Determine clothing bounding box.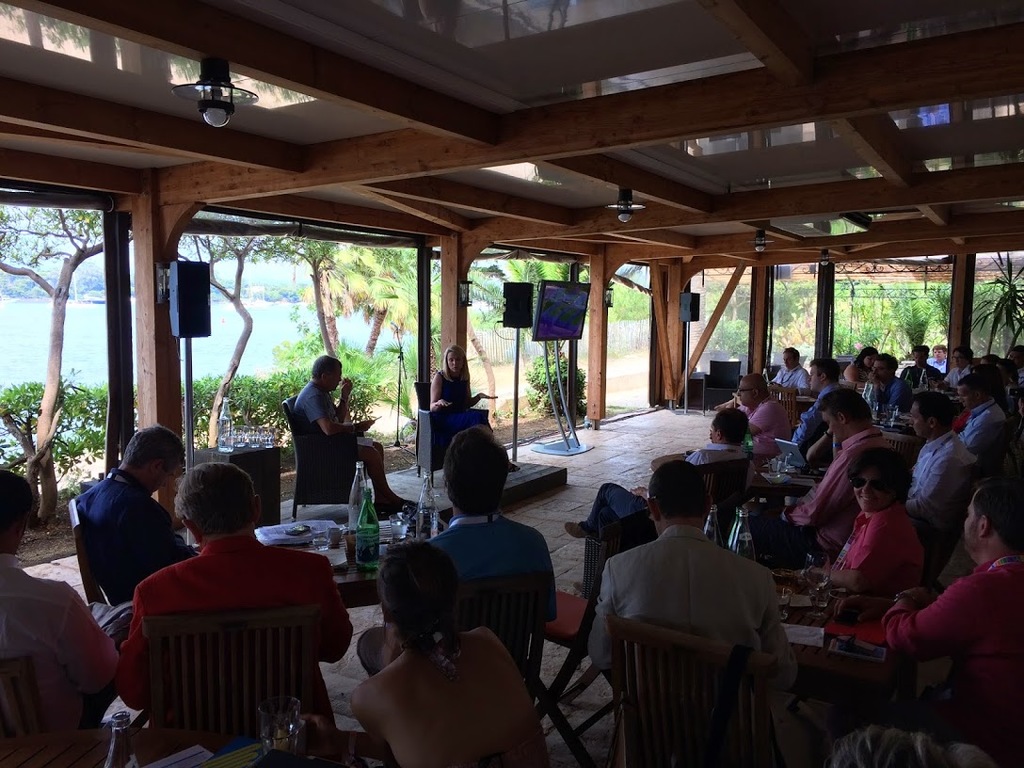
Determined: <box>742,403,792,457</box>.
